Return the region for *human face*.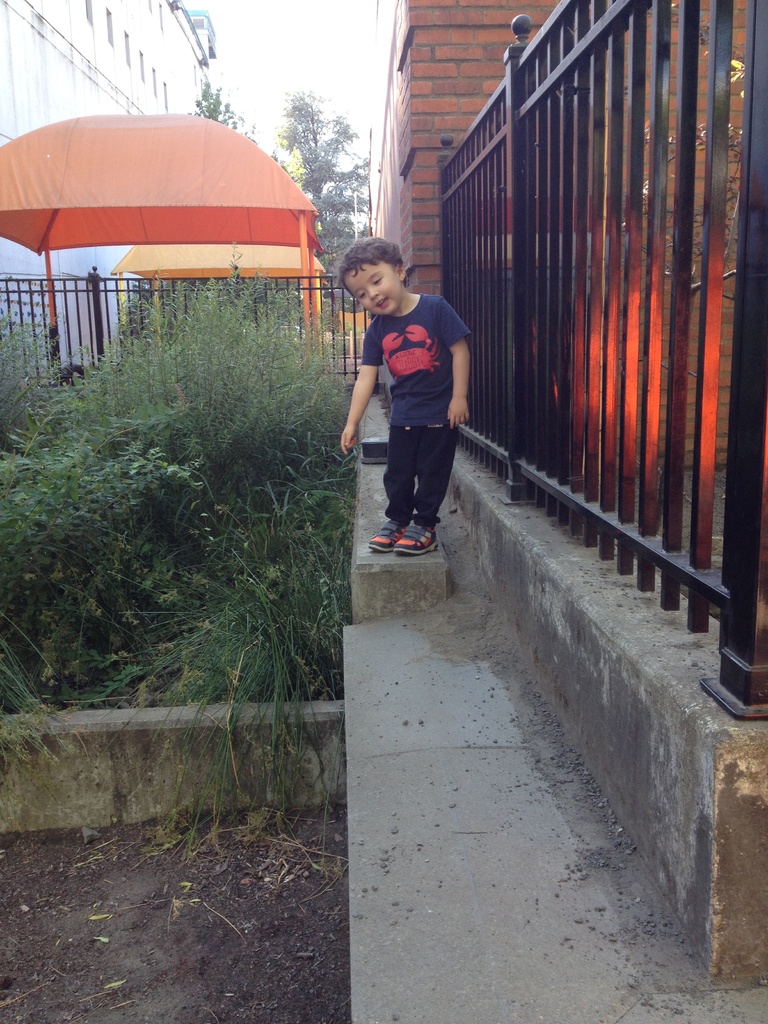
[340, 264, 403, 314].
